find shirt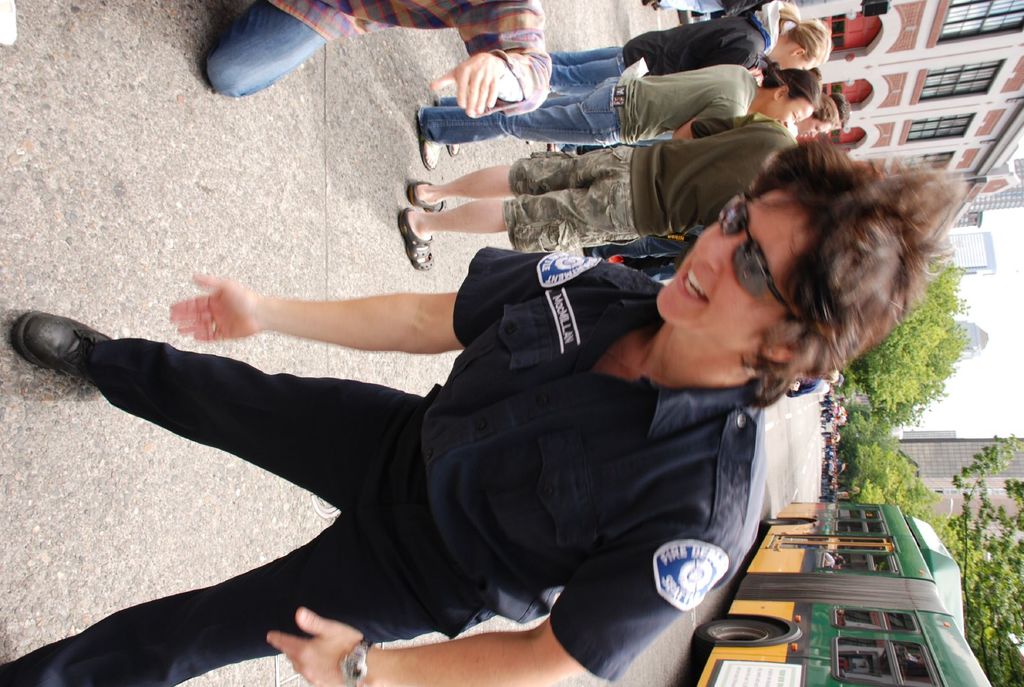
(418,241,771,686)
